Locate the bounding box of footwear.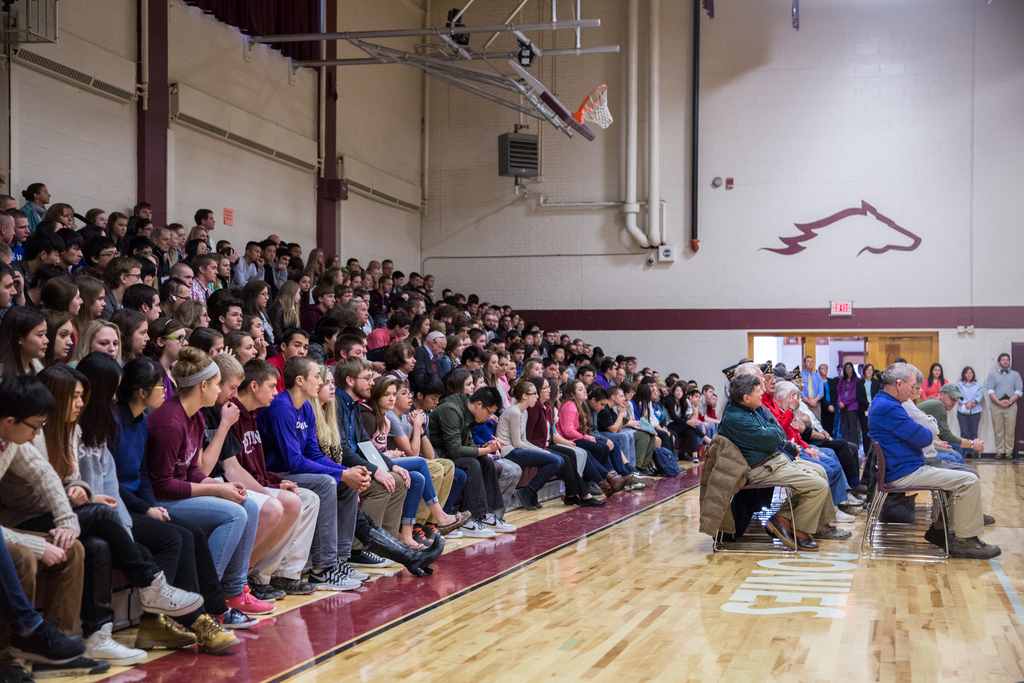
Bounding box: l=339, t=559, r=371, b=581.
